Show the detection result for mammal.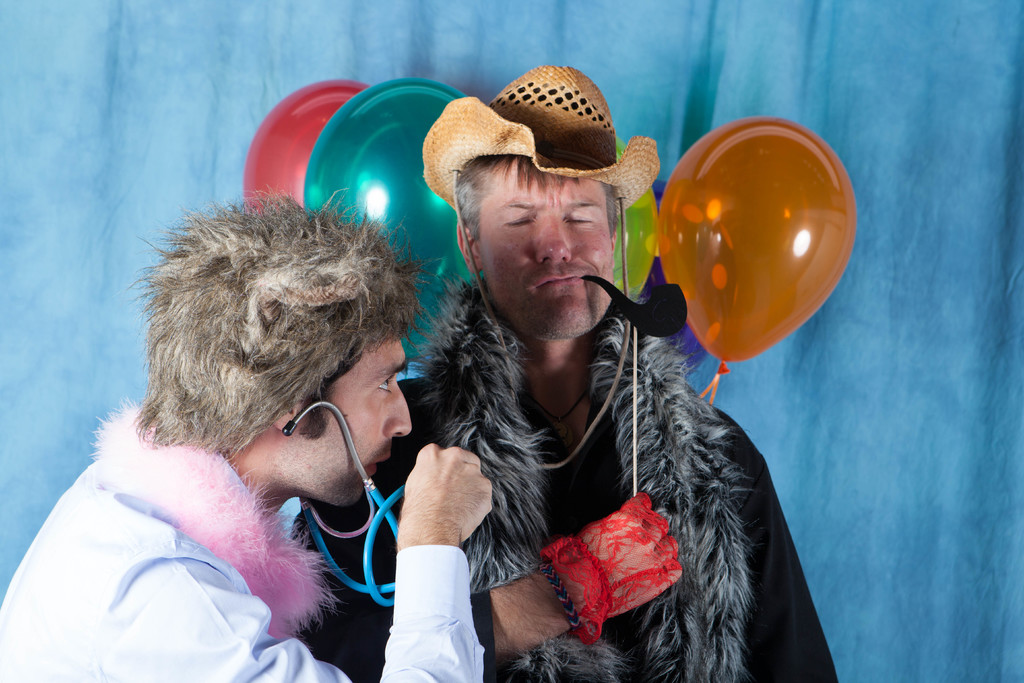
crop(288, 63, 836, 682).
